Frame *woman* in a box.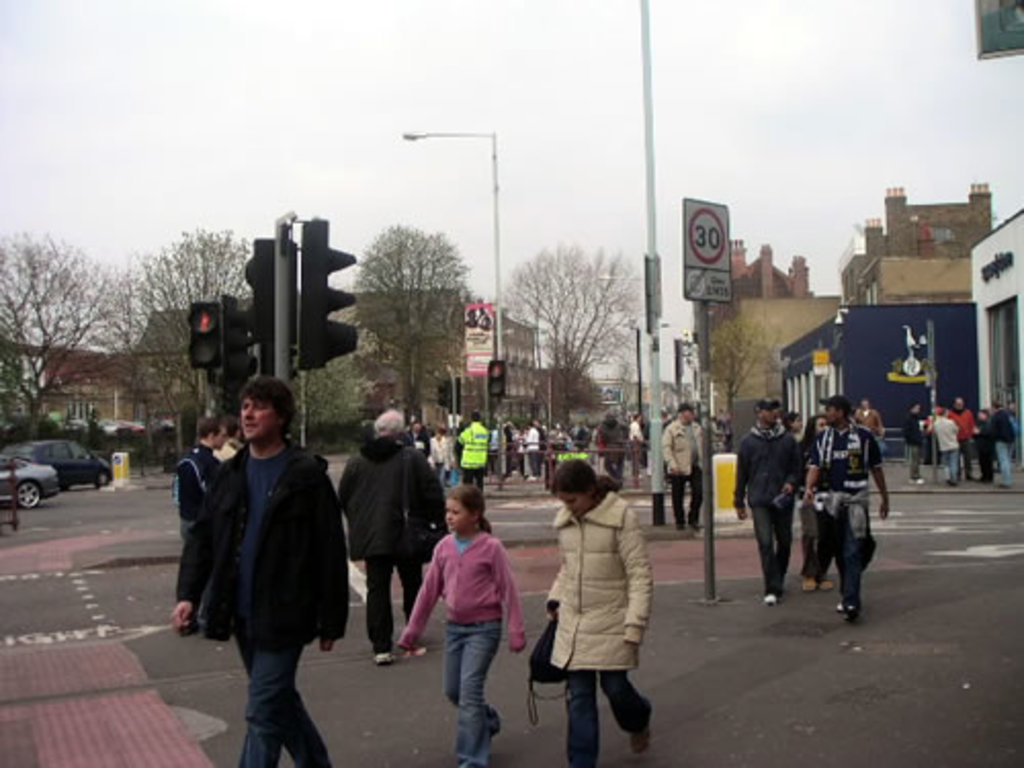
[801,416,836,590].
